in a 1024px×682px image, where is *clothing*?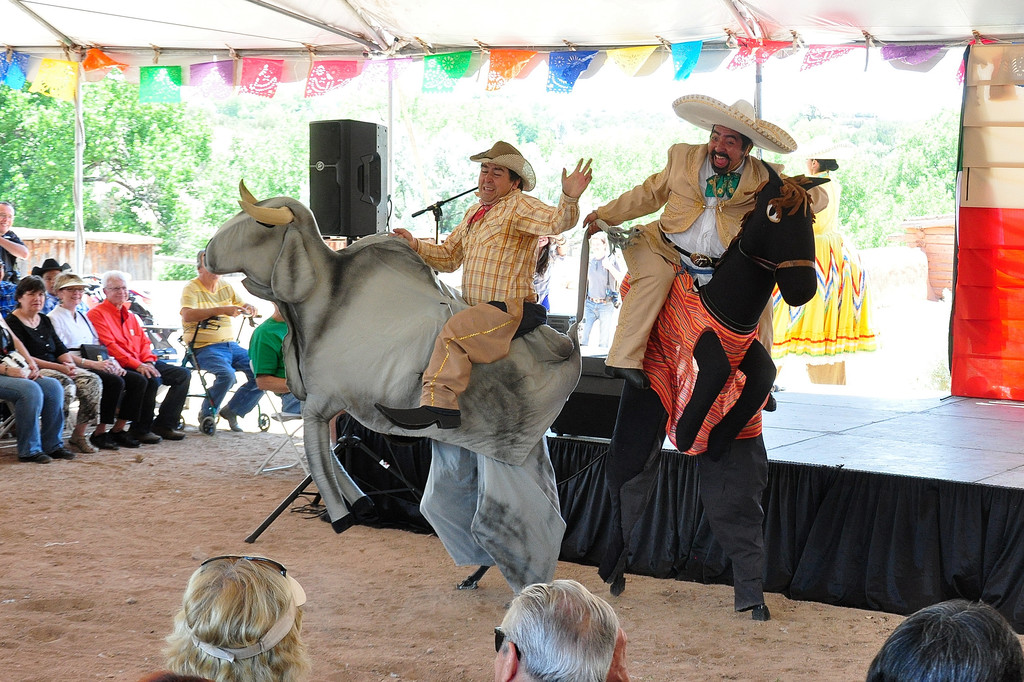
(left=13, top=315, right=63, bottom=371).
